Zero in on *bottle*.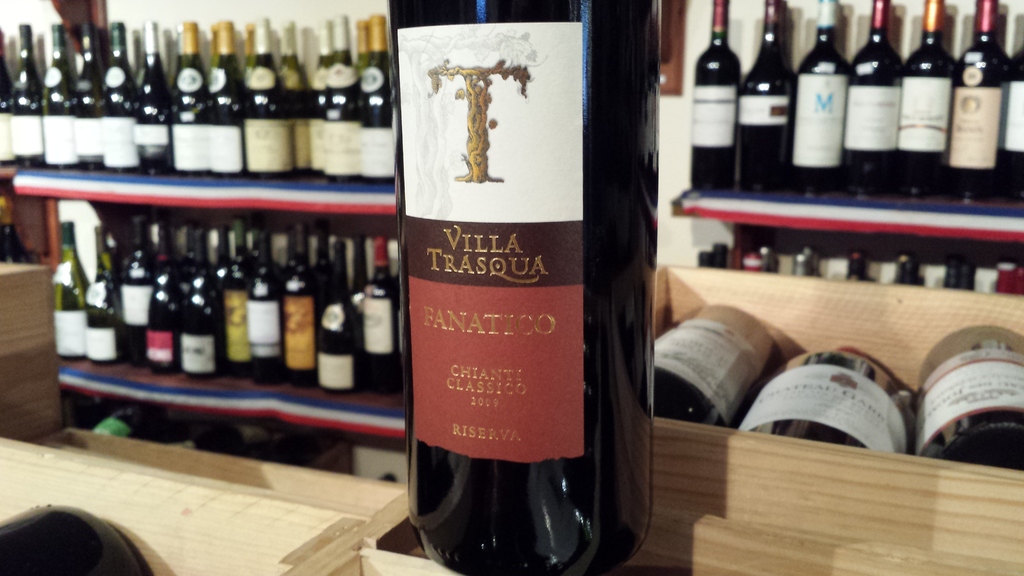
Zeroed in: l=362, t=238, r=409, b=396.
